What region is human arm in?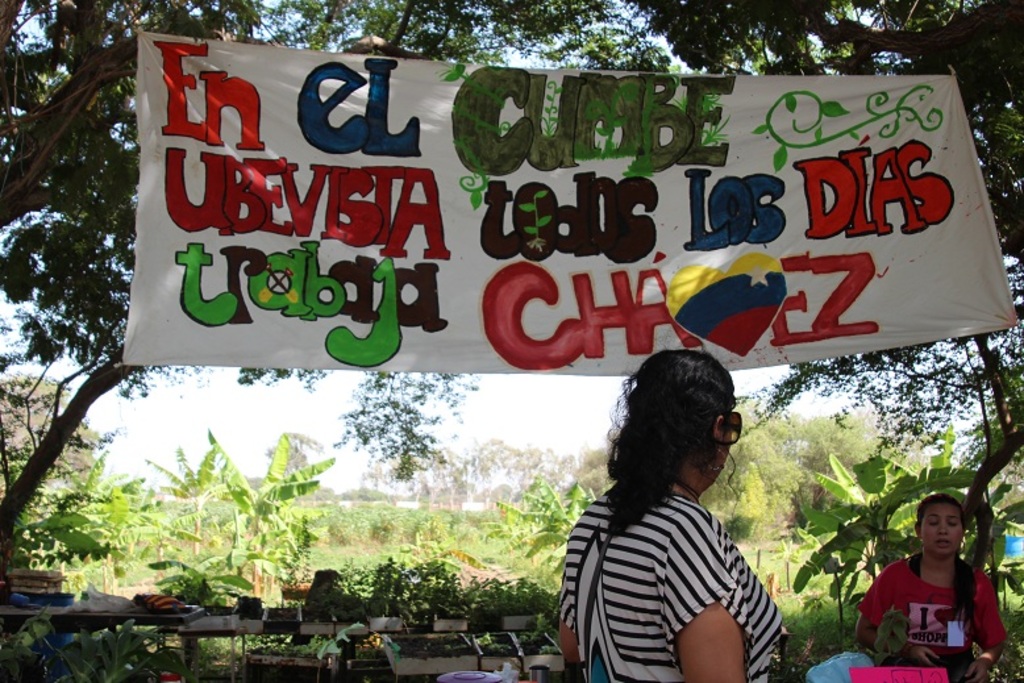
pyautogui.locateOnScreen(653, 497, 746, 682).
